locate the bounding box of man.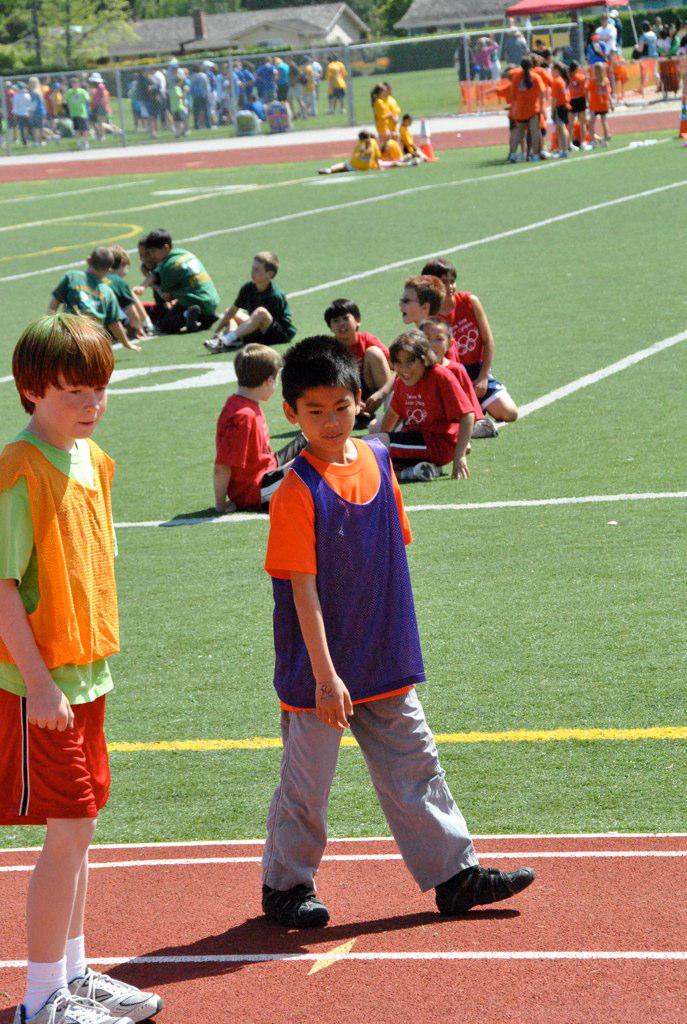
Bounding box: rect(329, 59, 347, 112).
